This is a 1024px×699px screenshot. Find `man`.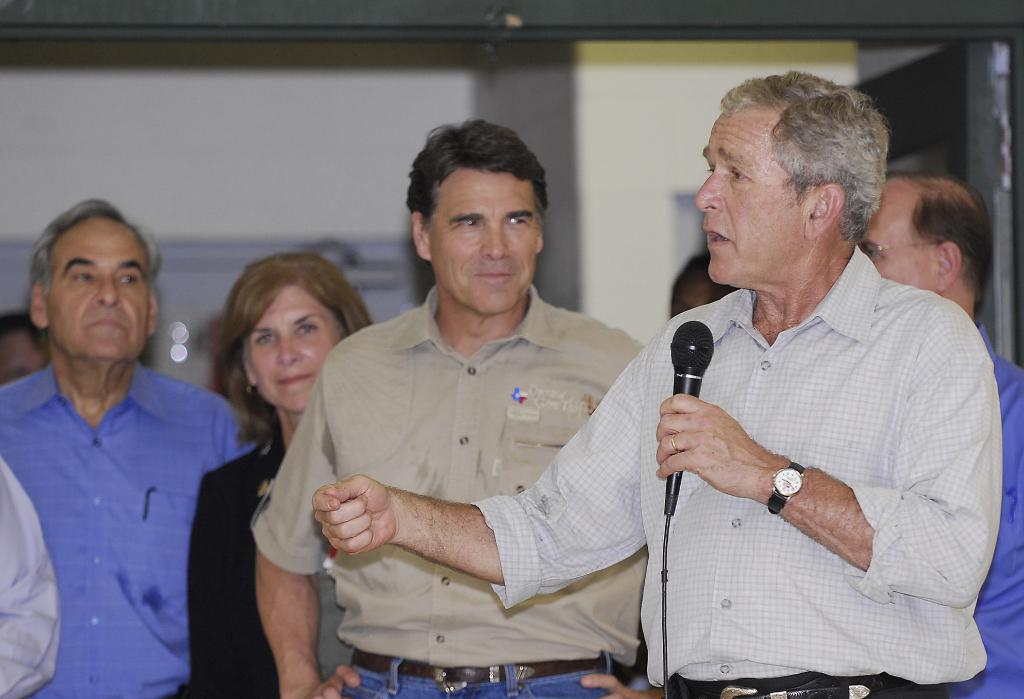
Bounding box: bbox(307, 72, 1004, 698).
